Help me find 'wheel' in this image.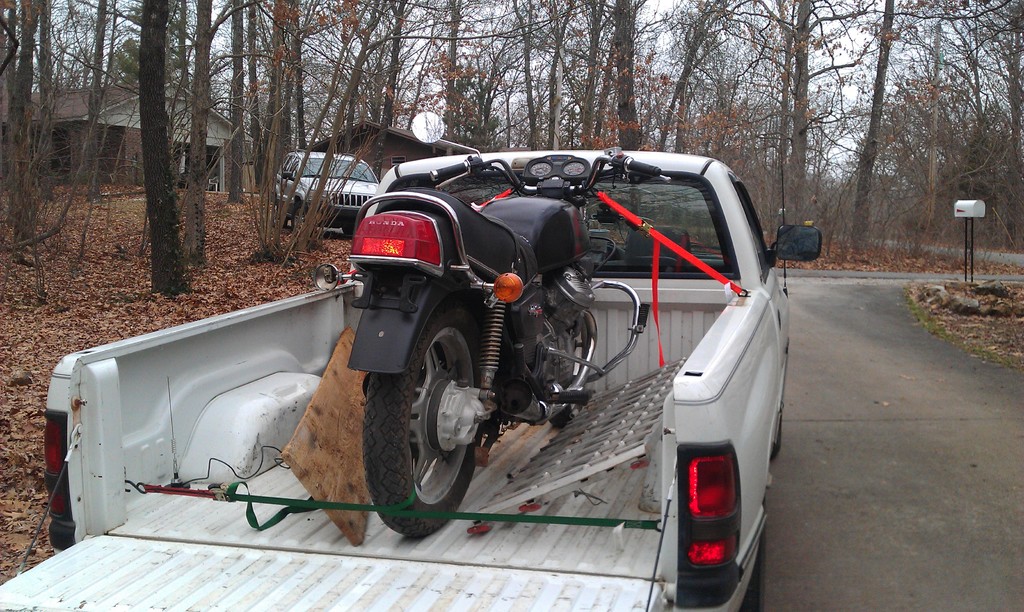
Found it: bbox(294, 202, 316, 235).
